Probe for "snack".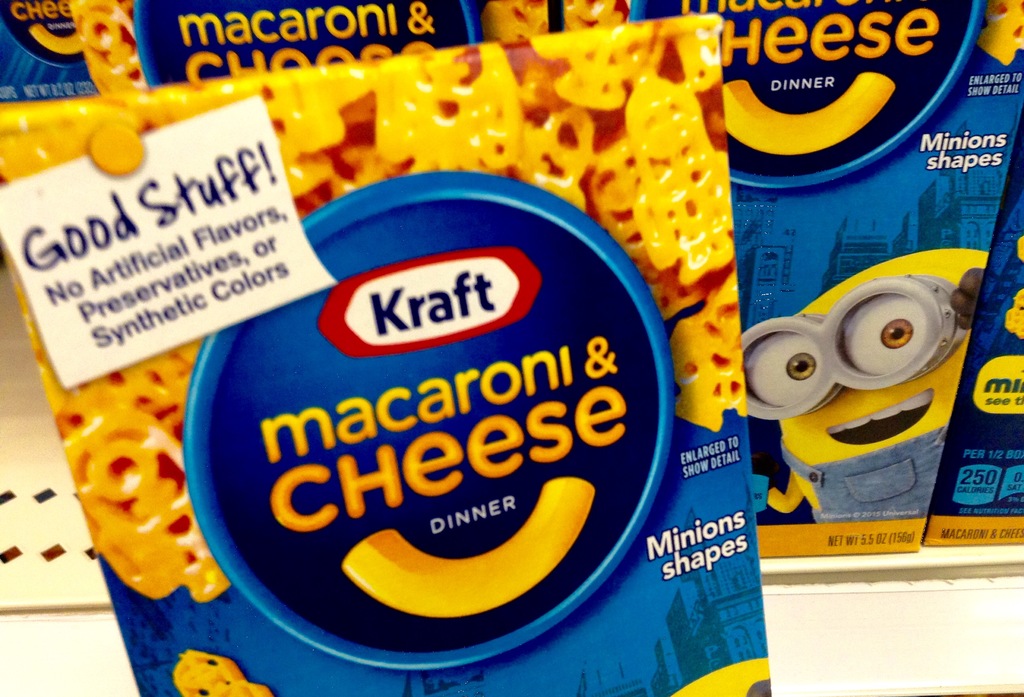
Probe result: rect(621, 74, 733, 286).
